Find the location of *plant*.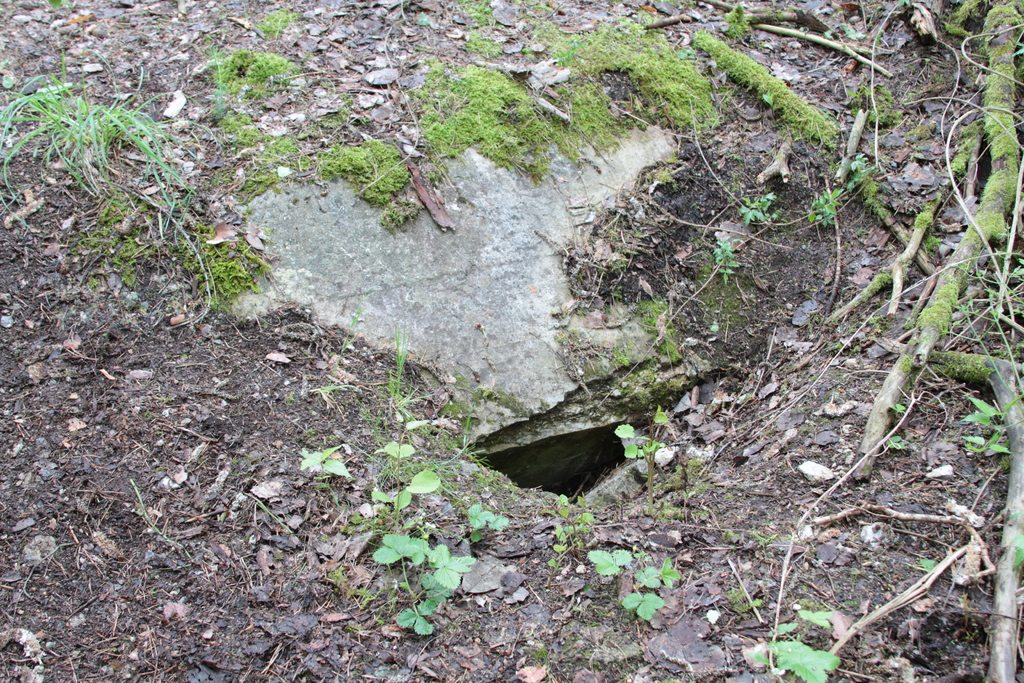
Location: select_region(973, 256, 1021, 366).
